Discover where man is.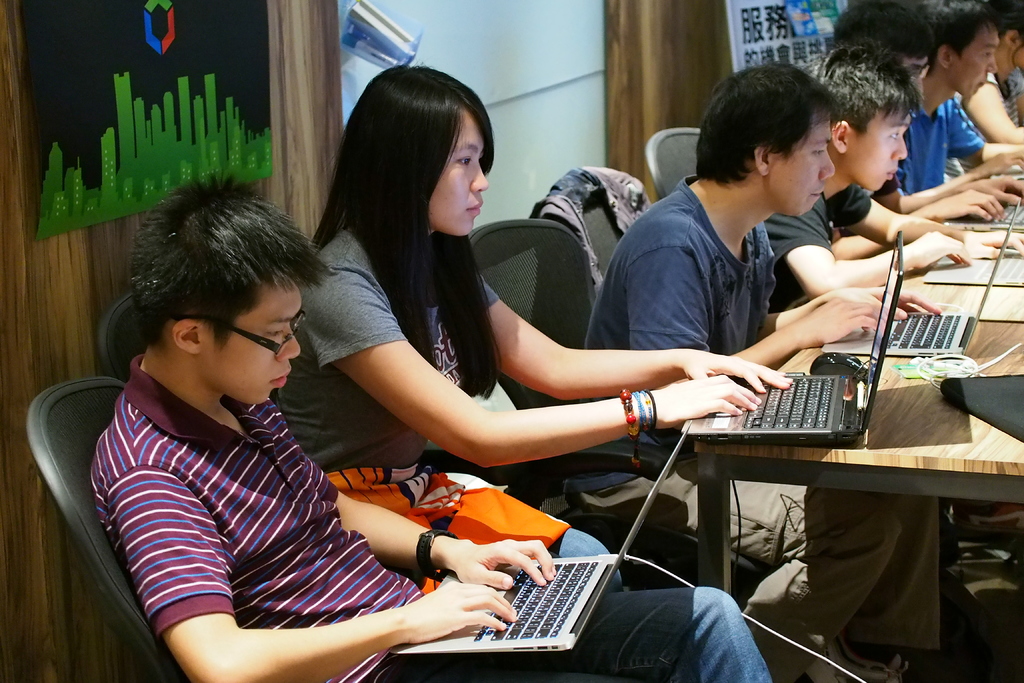
Discovered at pyautogui.locateOnScreen(766, 40, 1020, 318).
